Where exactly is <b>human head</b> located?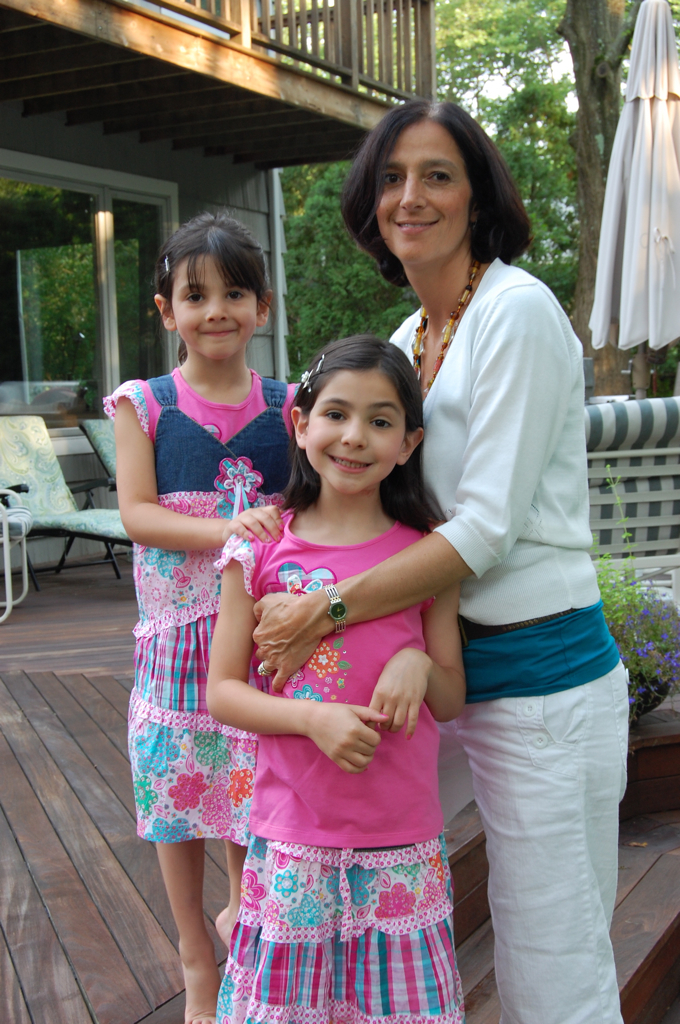
Its bounding box is [146, 215, 272, 364].
